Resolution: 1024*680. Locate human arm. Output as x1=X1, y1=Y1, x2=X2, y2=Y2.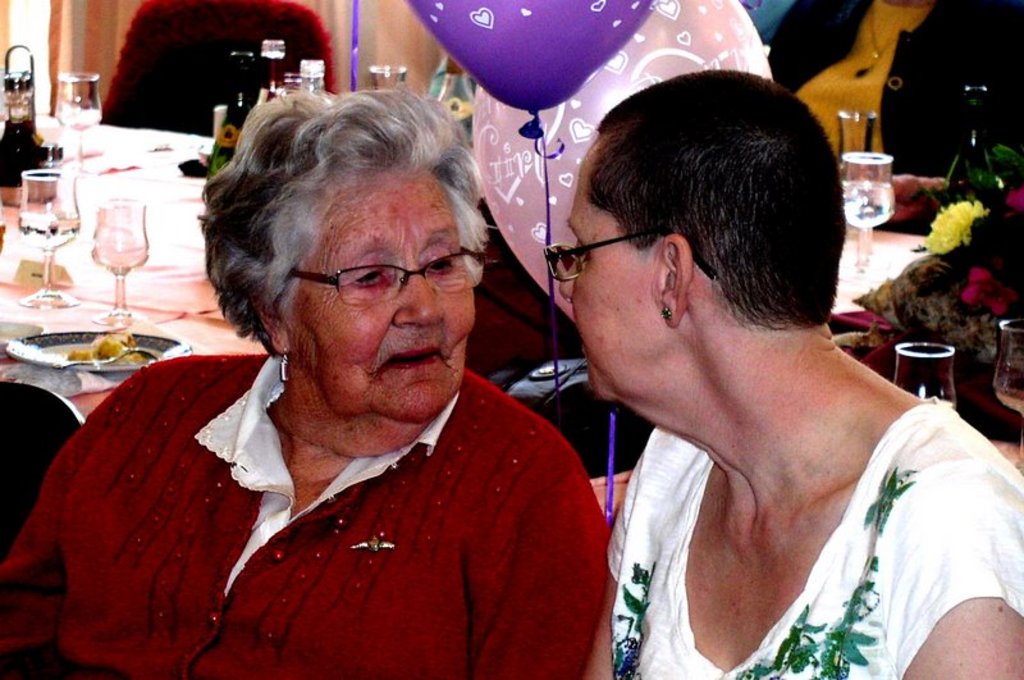
x1=0, y1=480, x2=70, y2=679.
